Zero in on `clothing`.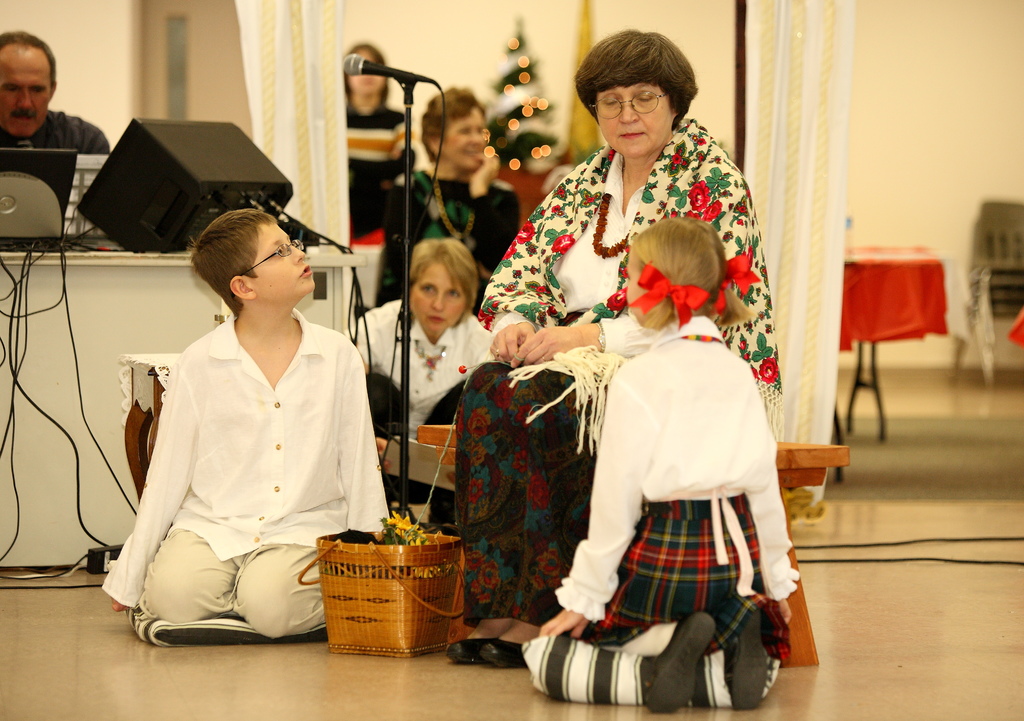
Zeroed in: x1=0 y1=101 x2=114 y2=159.
